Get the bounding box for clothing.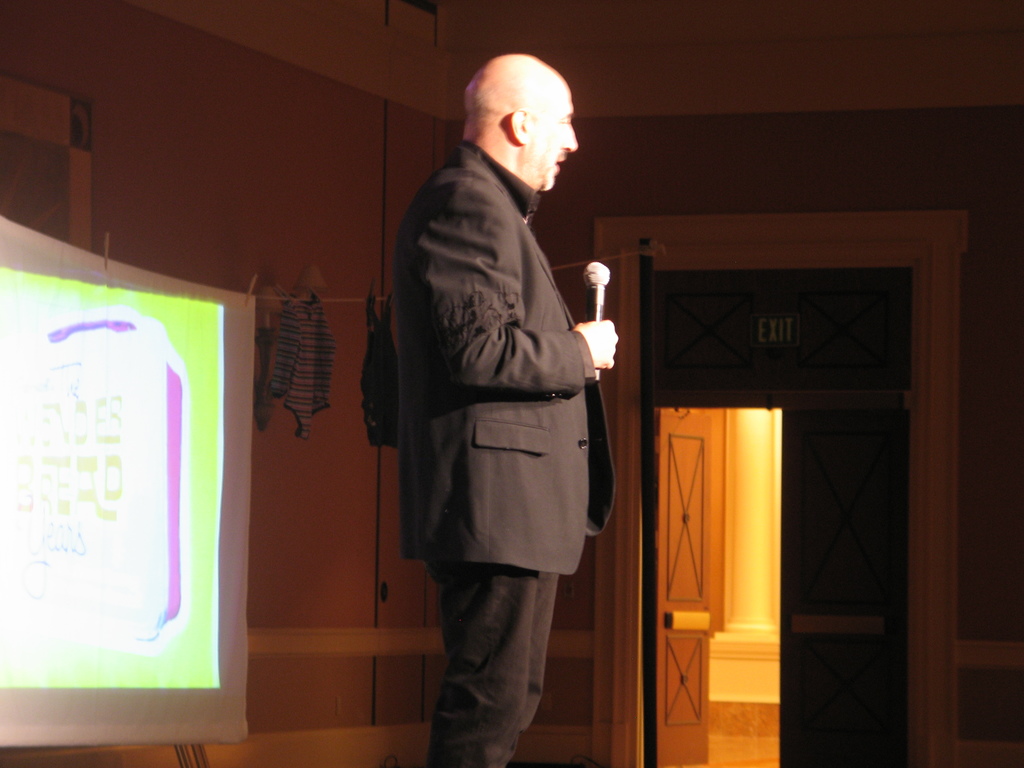
(369, 82, 621, 710).
